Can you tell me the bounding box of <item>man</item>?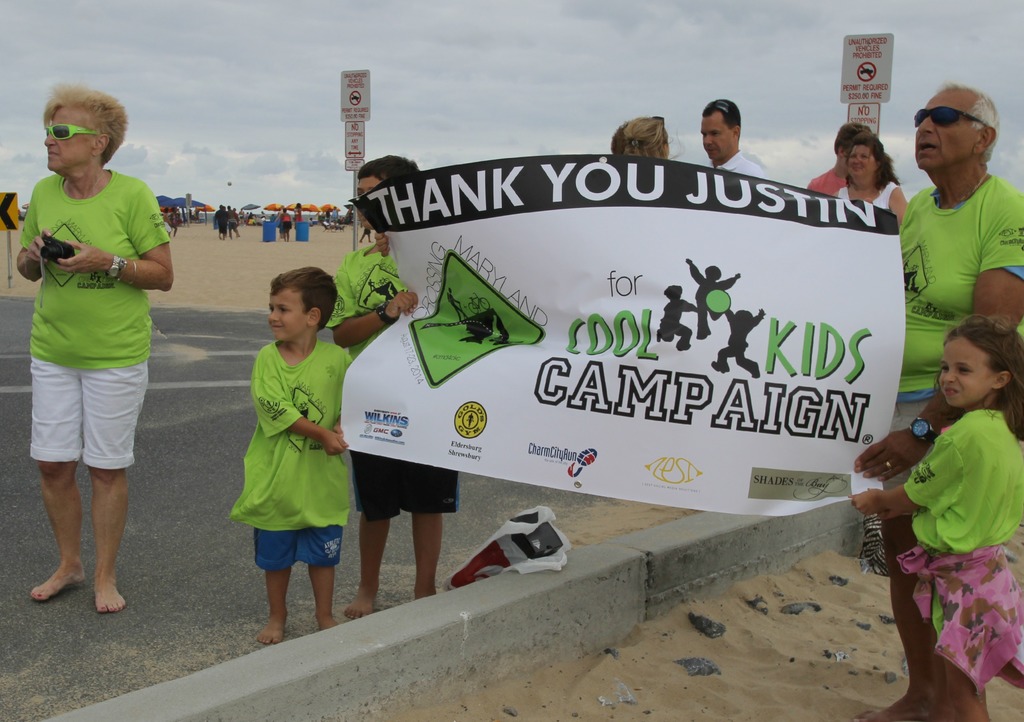
bbox(13, 76, 177, 612).
